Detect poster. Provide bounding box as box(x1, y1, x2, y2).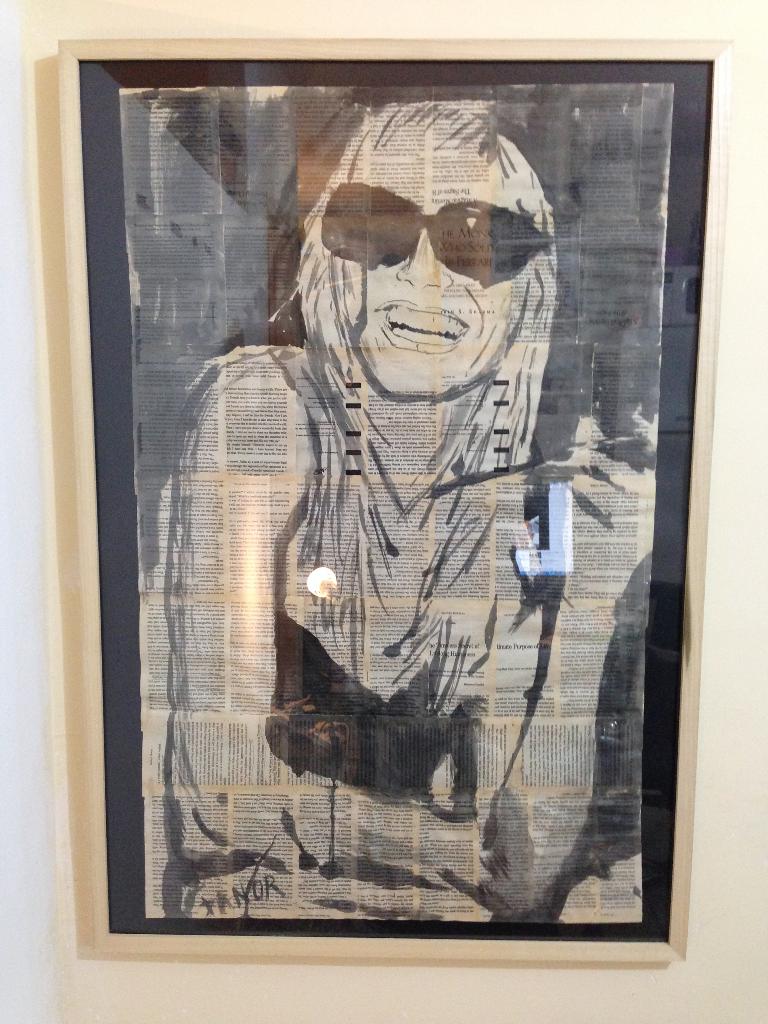
box(54, 38, 716, 956).
